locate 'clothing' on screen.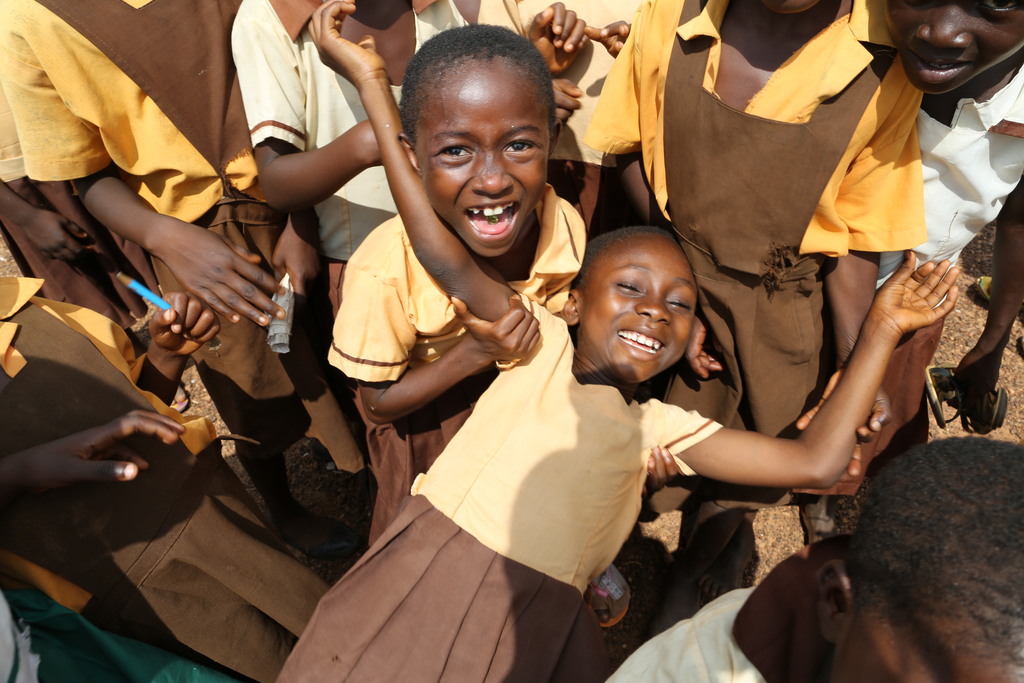
On screen at 588,0,932,441.
